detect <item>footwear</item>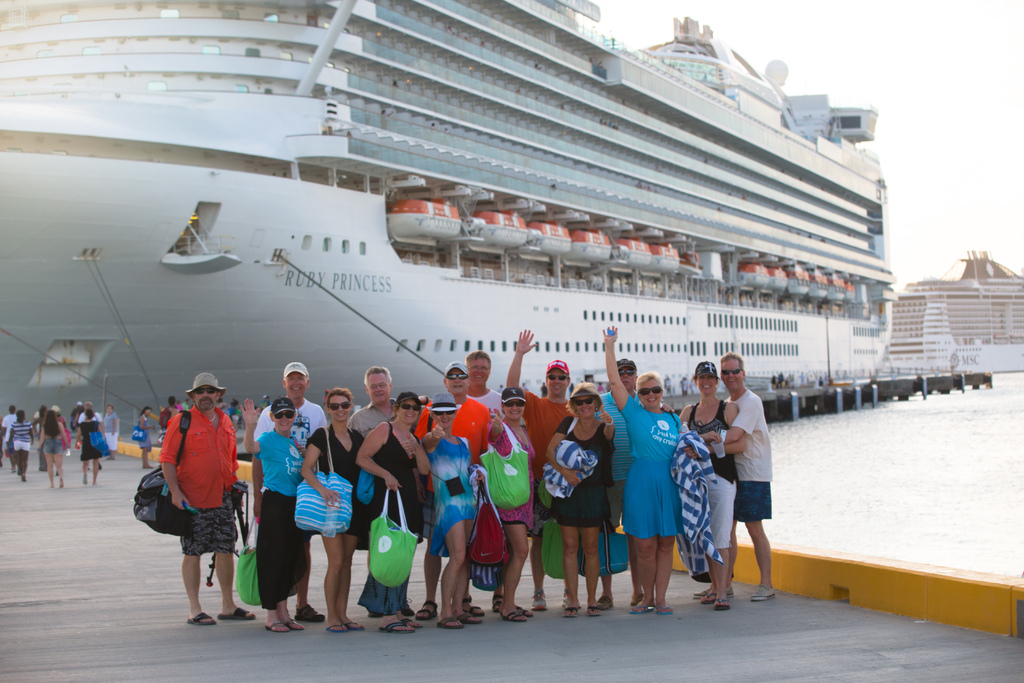
(263,620,291,634)
